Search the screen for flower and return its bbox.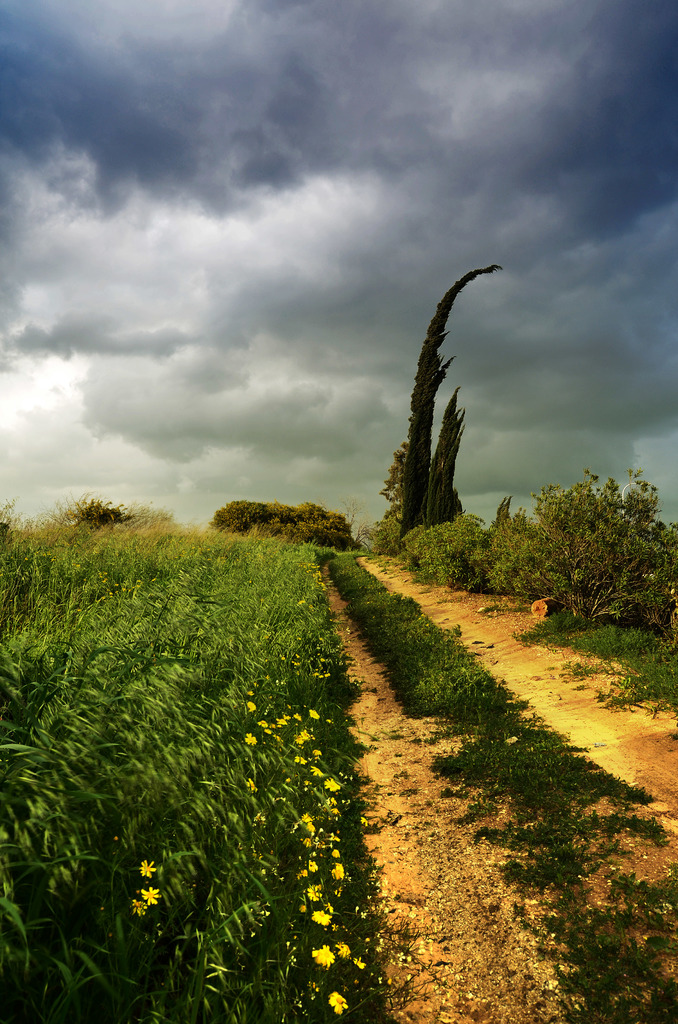
Found: 134, 902, 151, 918.
